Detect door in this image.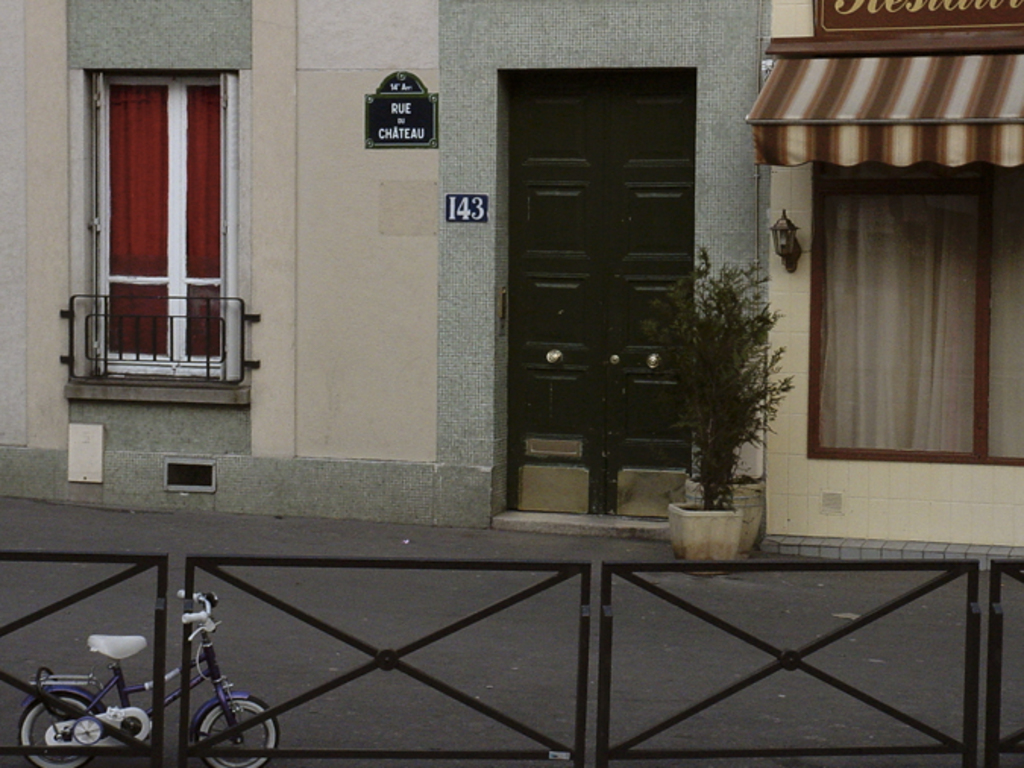
Detection: region(493, 50, 718, 533).
